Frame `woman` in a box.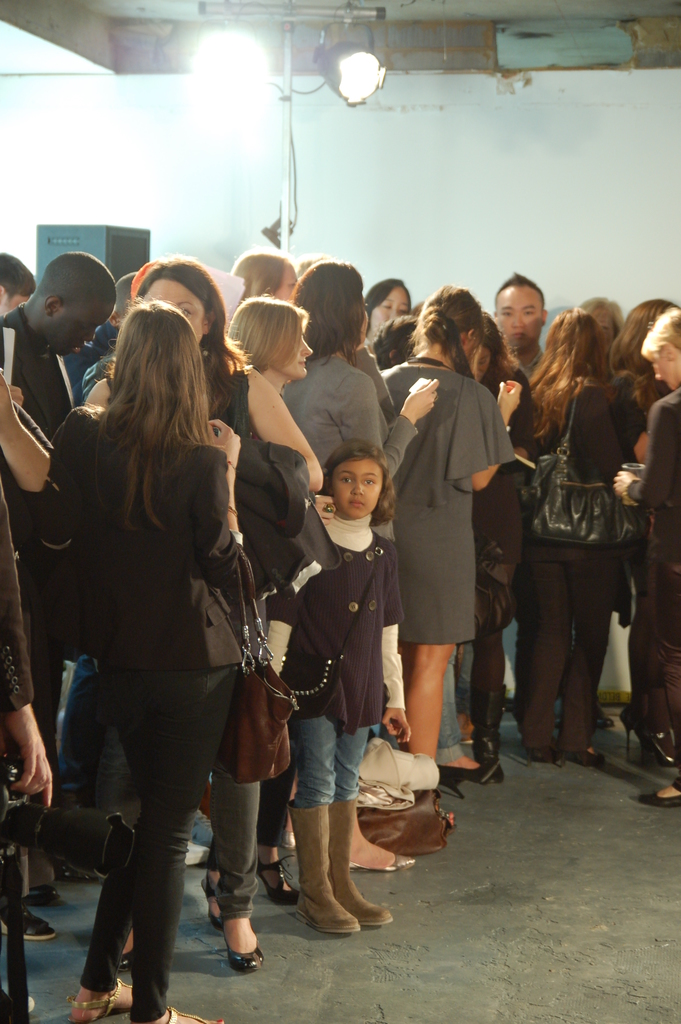
[left=370, top=273, right=509, bottom=764].
